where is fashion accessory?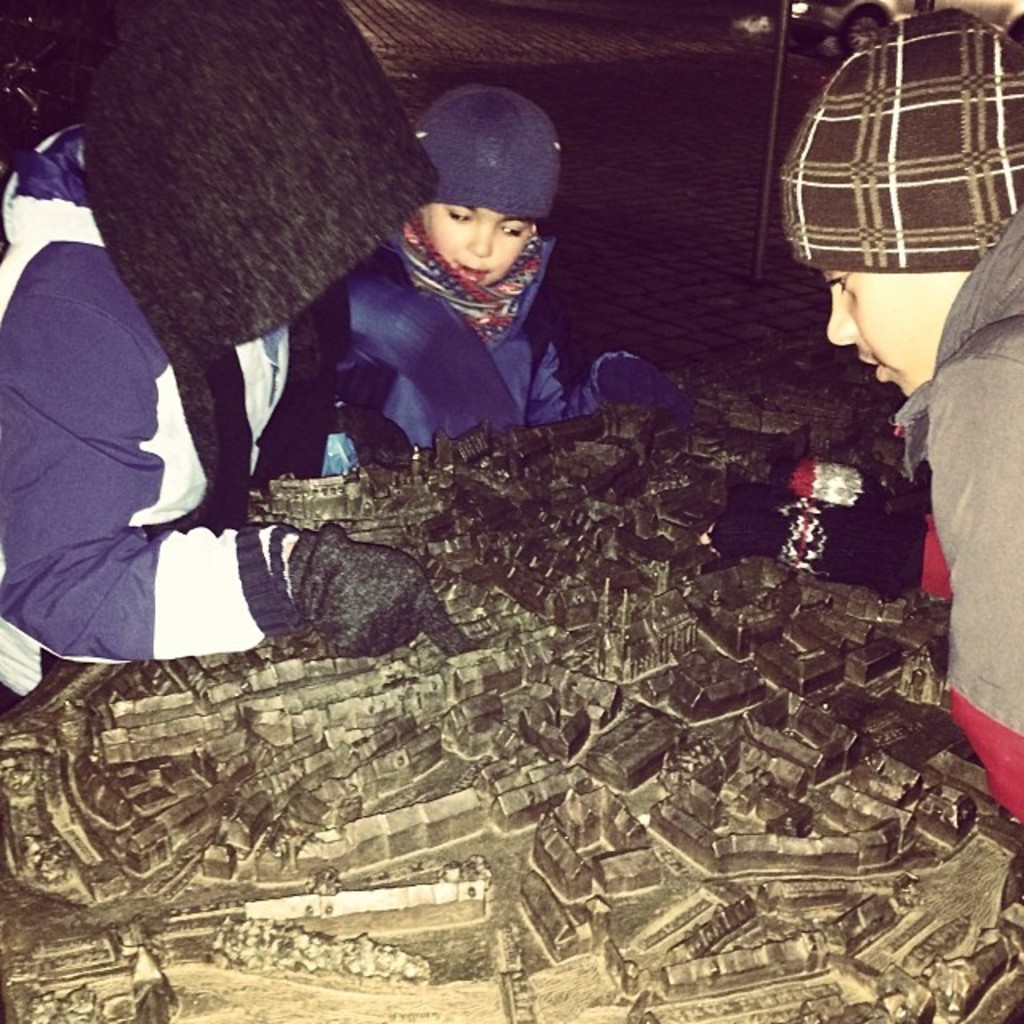
BBox(395, 206, 544, 341).
